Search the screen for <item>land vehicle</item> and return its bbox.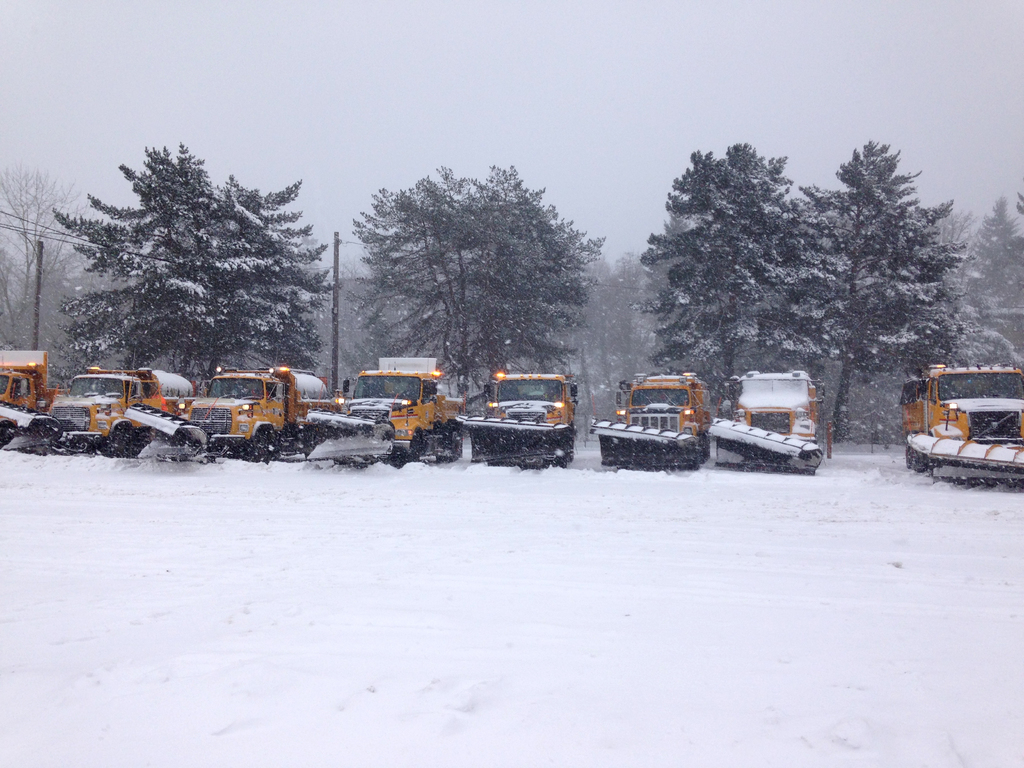
Found: bbox(454, 372, 578, 459).
